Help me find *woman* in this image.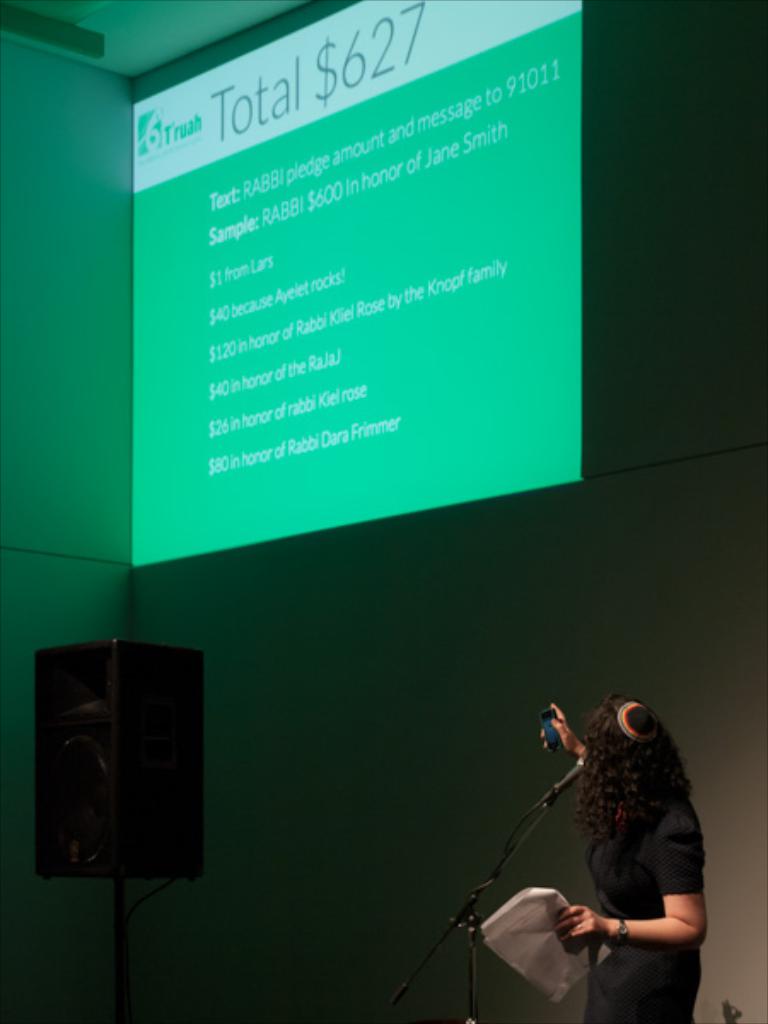
Found it: [x1=490, y1=649, x2=724, y2=1015].
